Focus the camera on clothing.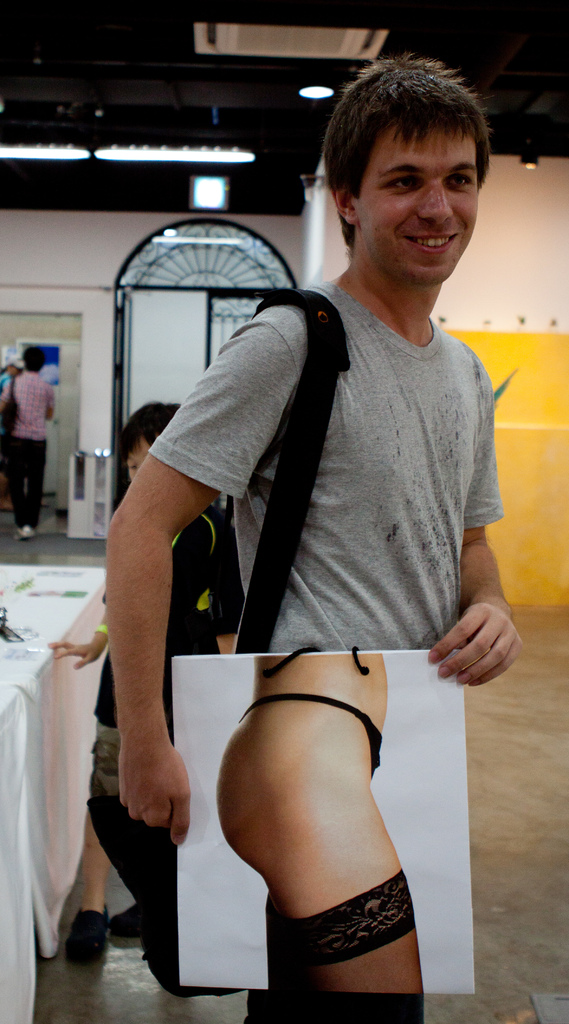
Focus region: bbox=[147, 273, 508, 652].
